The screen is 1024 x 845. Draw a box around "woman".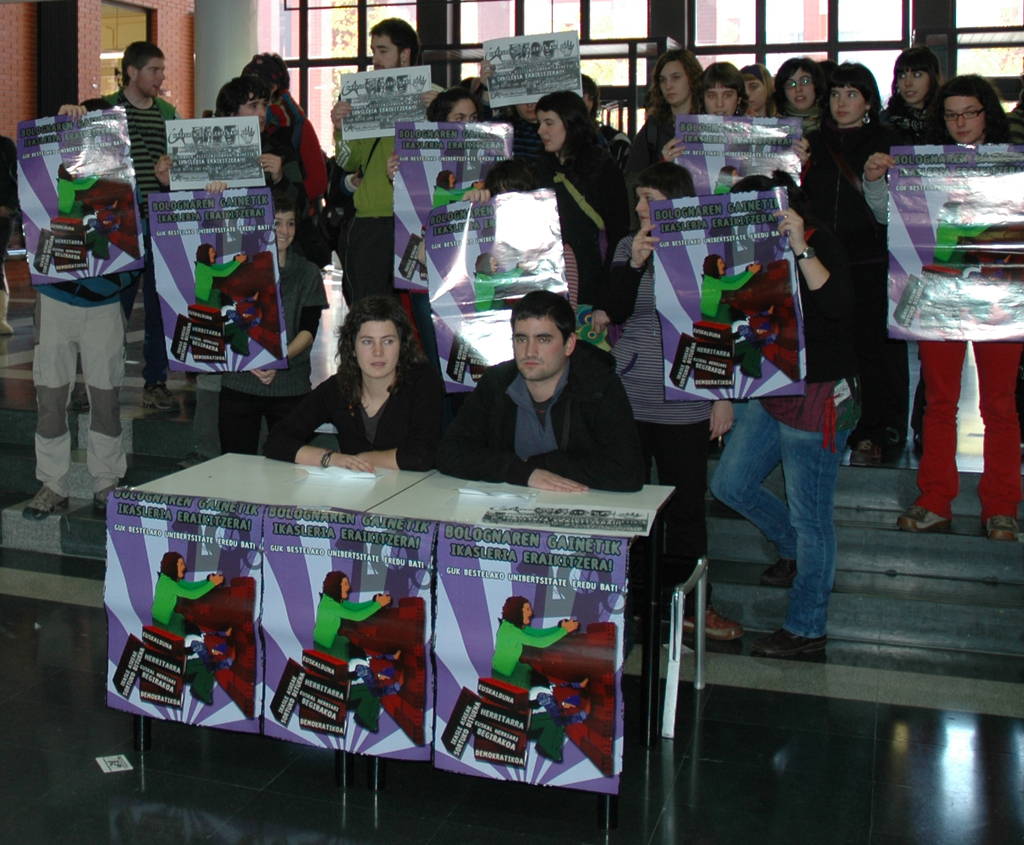
BBox(849, 49, 973, 420).
